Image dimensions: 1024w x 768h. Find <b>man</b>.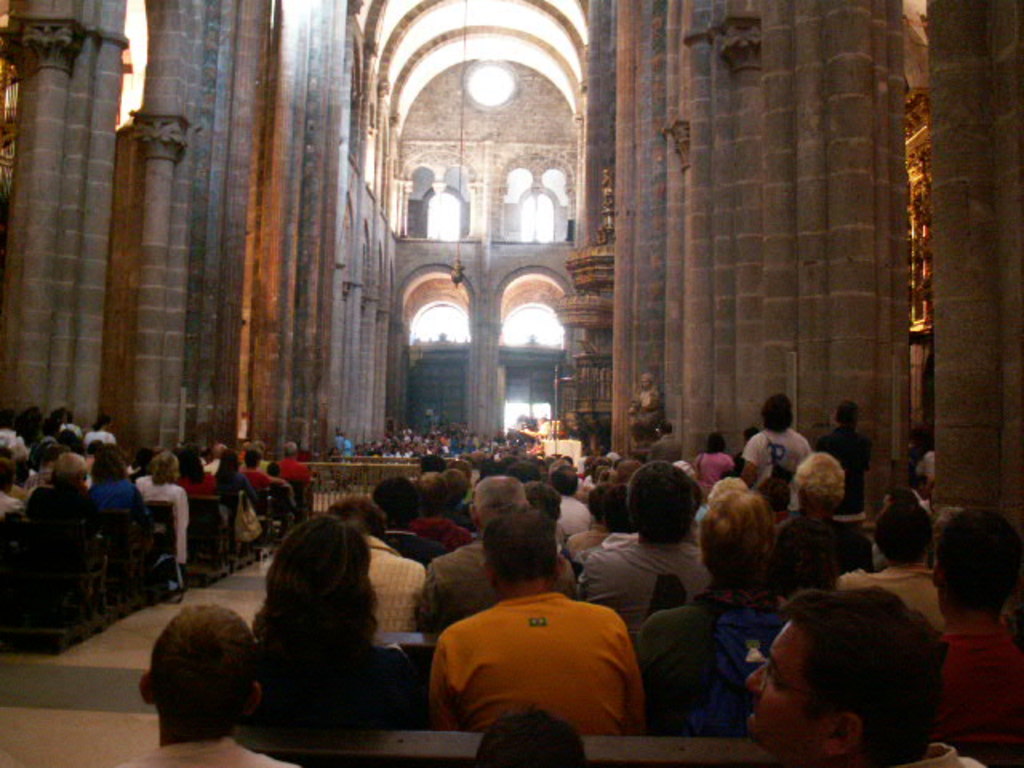
select_region(819, 402, 874, 523).
